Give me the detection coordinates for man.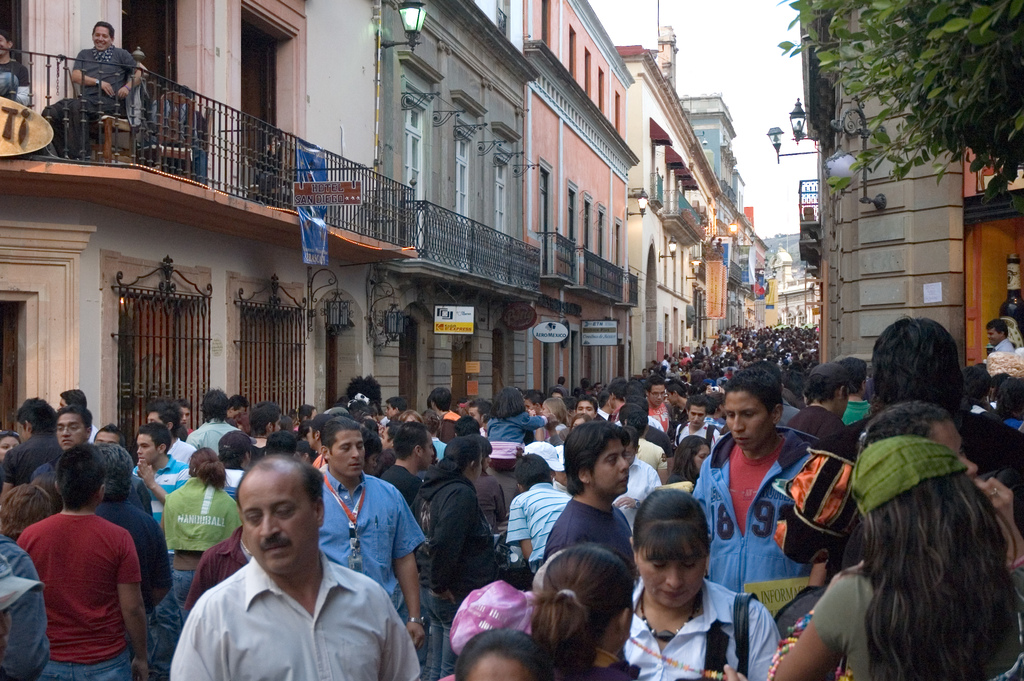
bbox=(36, 407, 102, 490).
